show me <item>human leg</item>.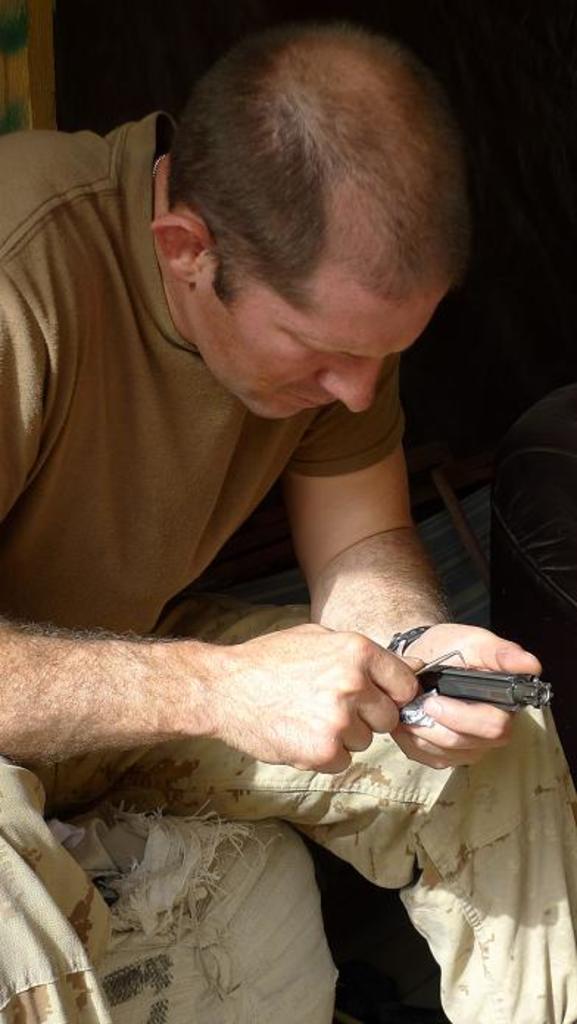
<item>human leg</item> is here: [84, 593, 576, 1023].
